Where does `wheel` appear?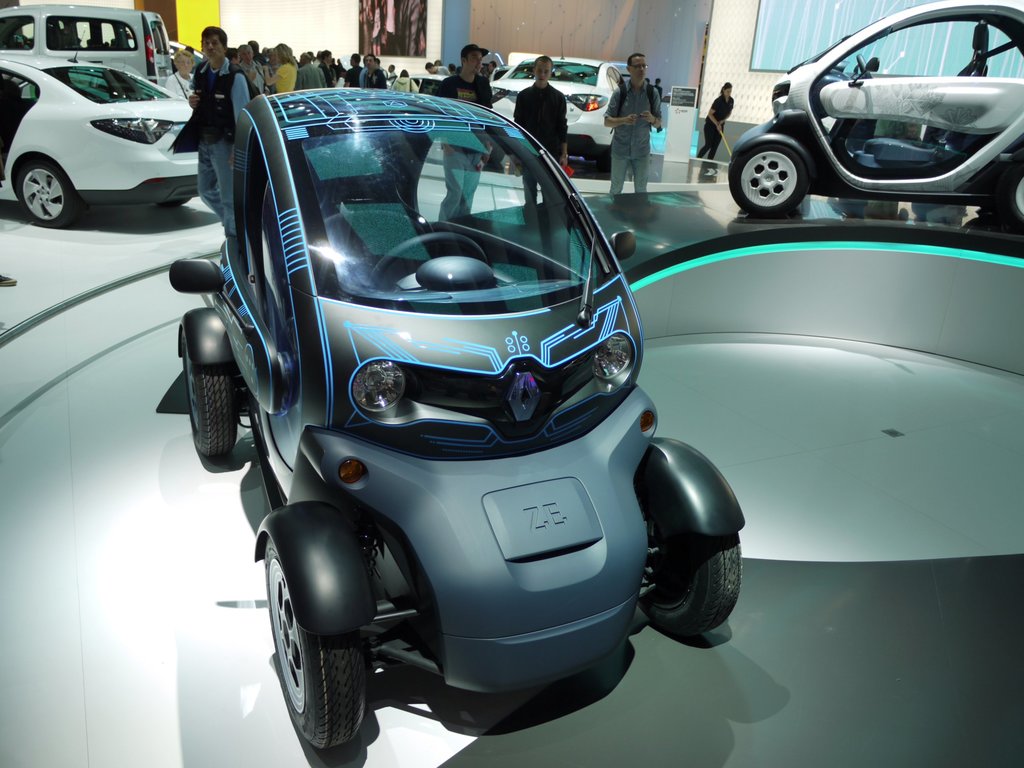
Appears at locate(14, 163, 83, 227).
